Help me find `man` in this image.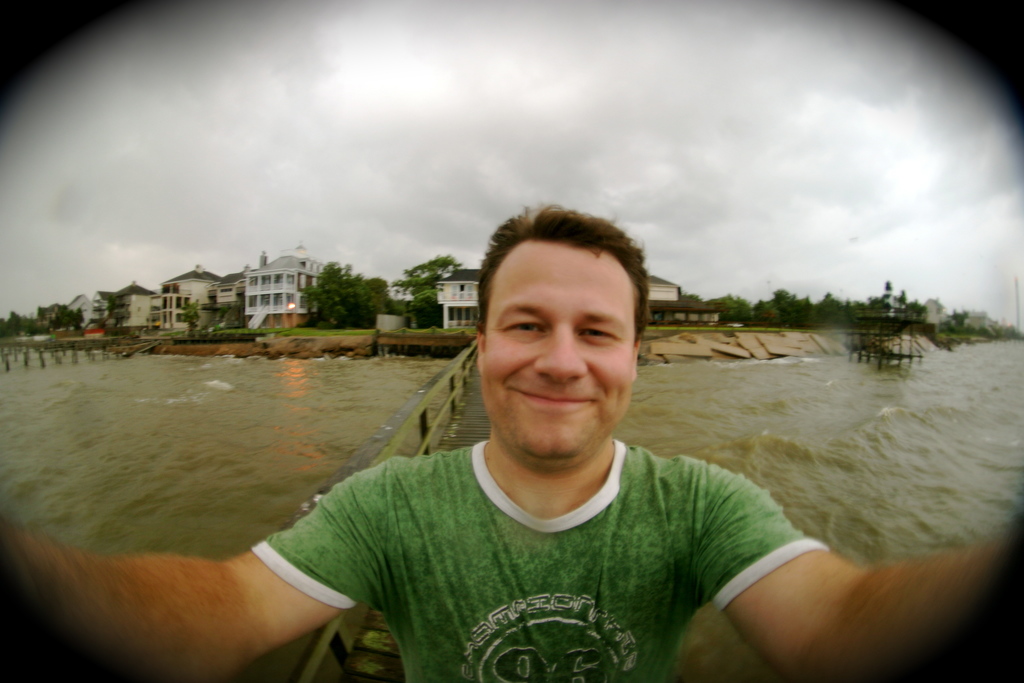
Found it: (left=0, top=199, right=1023, bottom=682).
